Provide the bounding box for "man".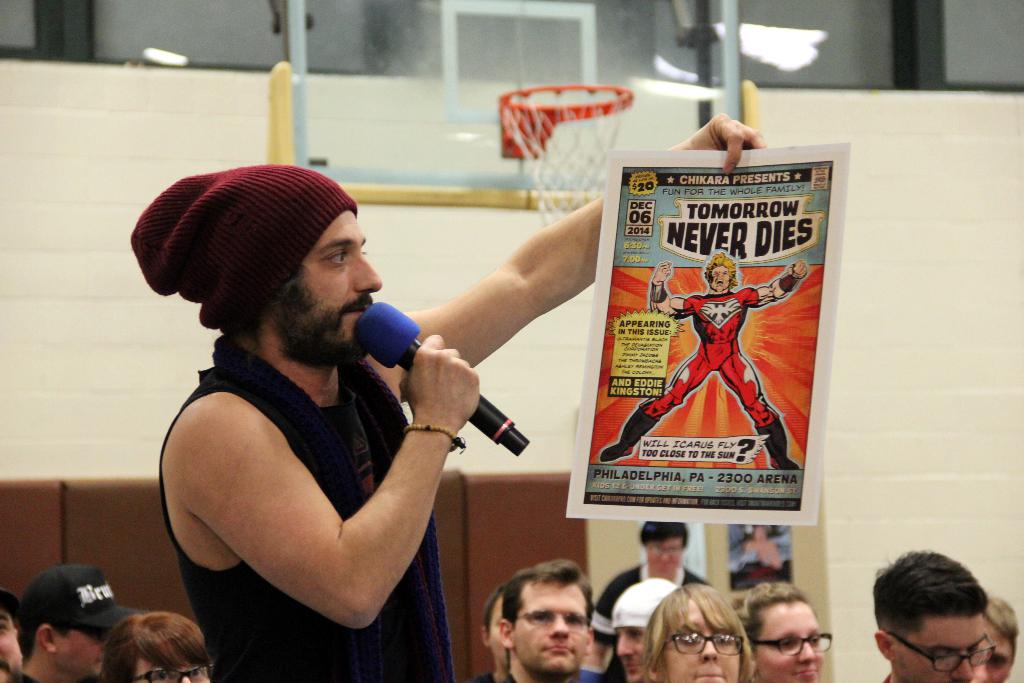
(868, 549, 993, 682).
